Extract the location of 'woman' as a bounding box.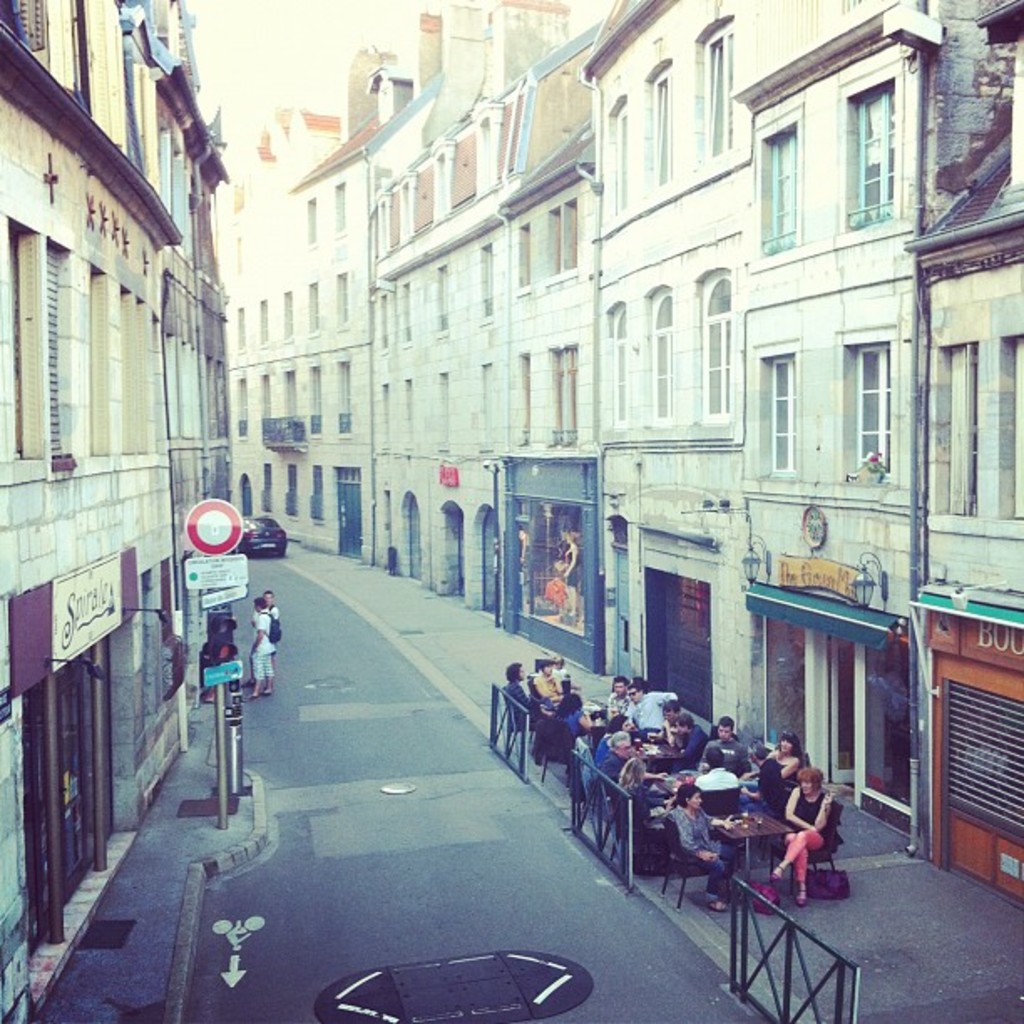
751/730/805/776.
